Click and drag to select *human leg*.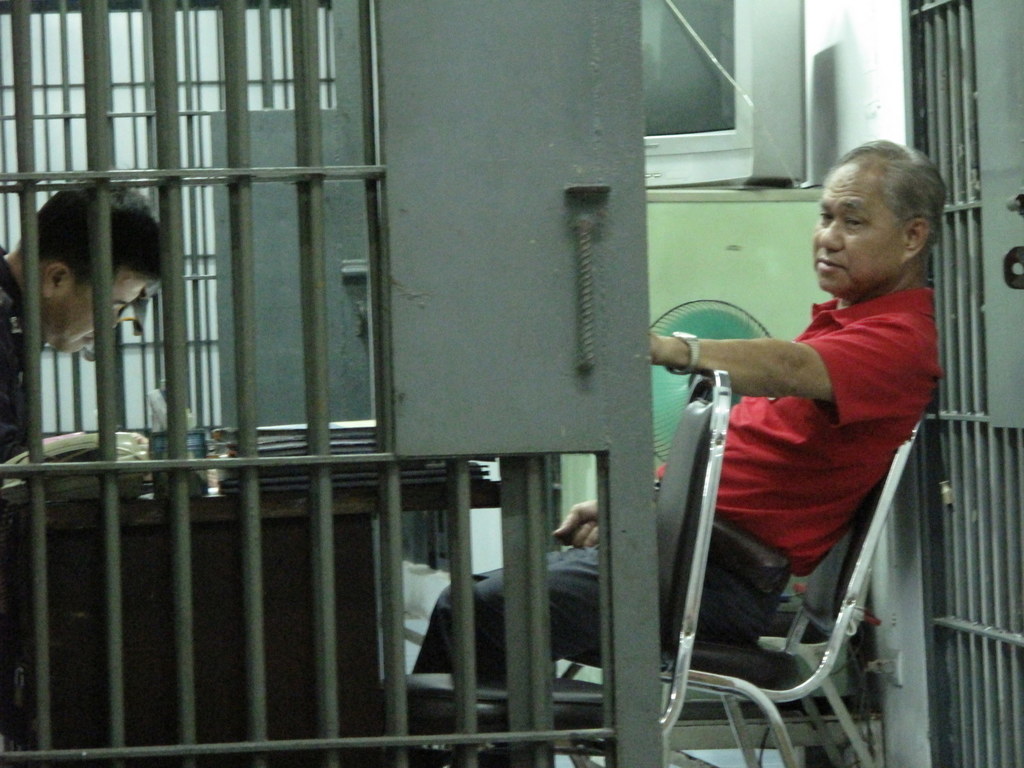
Selection: detection(469, 547, 755, 765).
